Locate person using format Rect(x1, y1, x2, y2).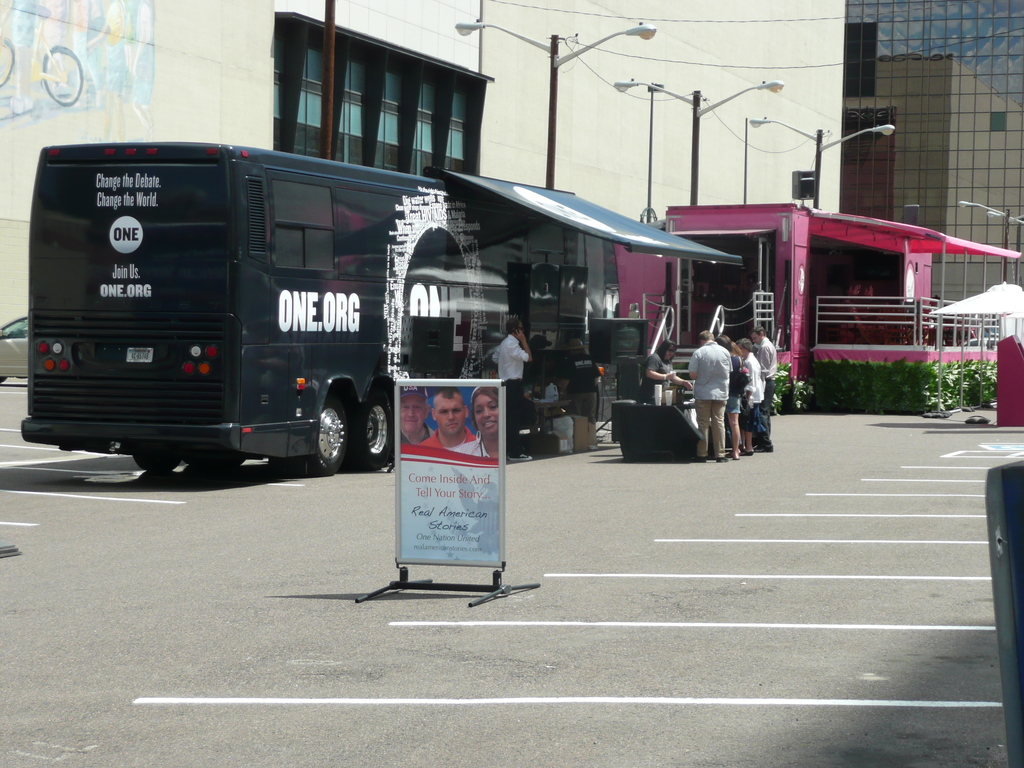
Rect(685, 332, 735, 468).
